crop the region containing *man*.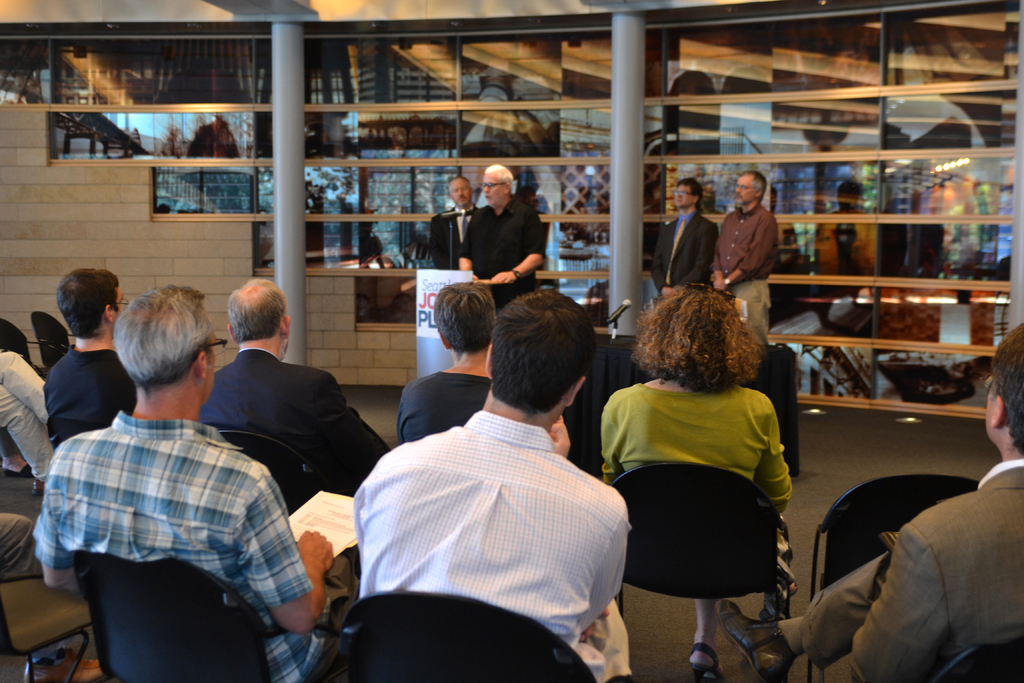
Crop region: 42,267,140,421.
